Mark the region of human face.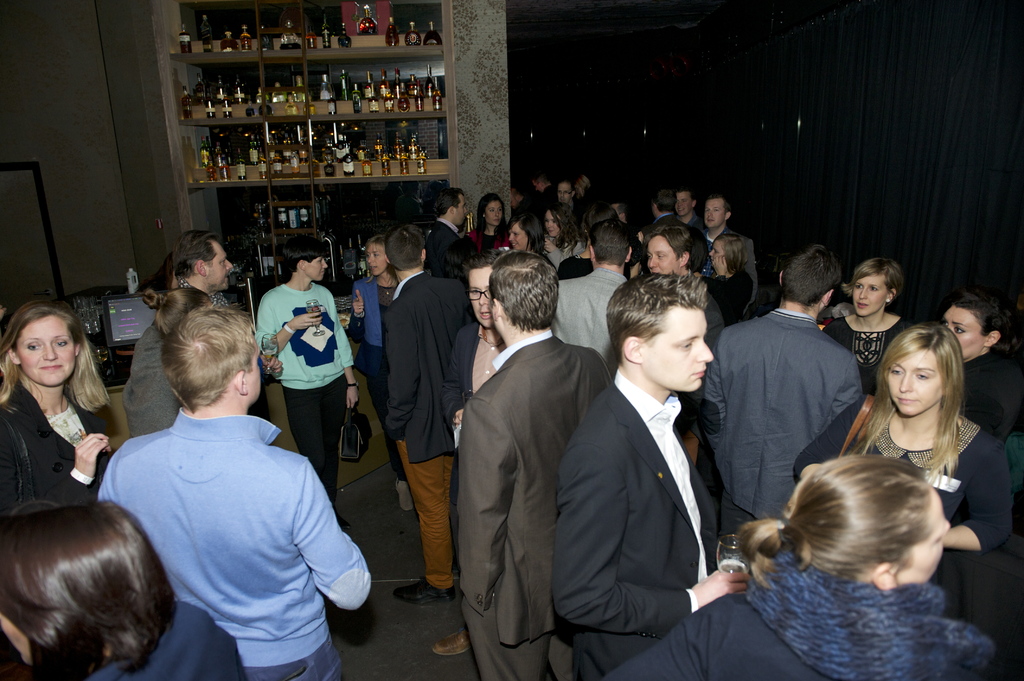
Region: (708, 241, 725, 267).
